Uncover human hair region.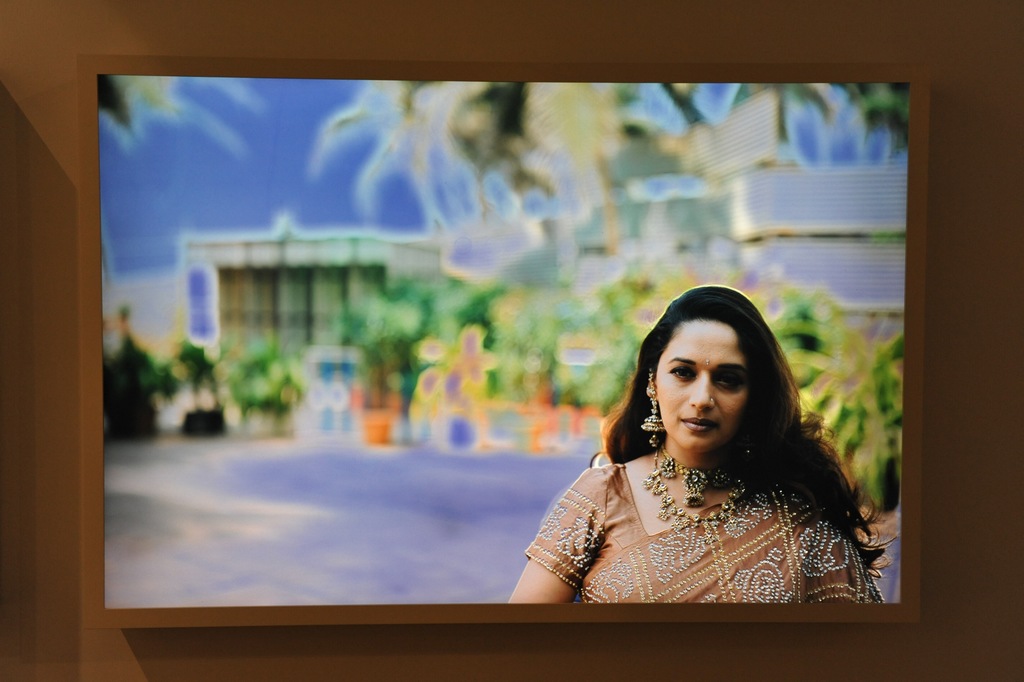
Uncovered: bbox=(591, 289, 881, 563).
